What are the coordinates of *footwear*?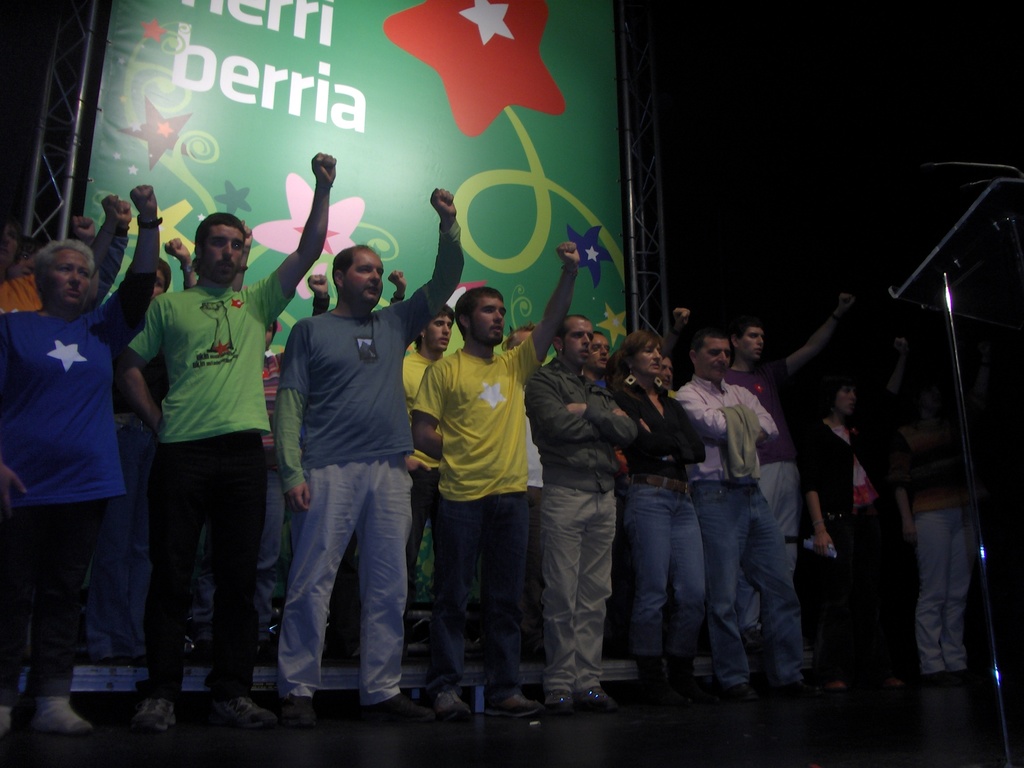
bbox(206, 694, 281, 729).
